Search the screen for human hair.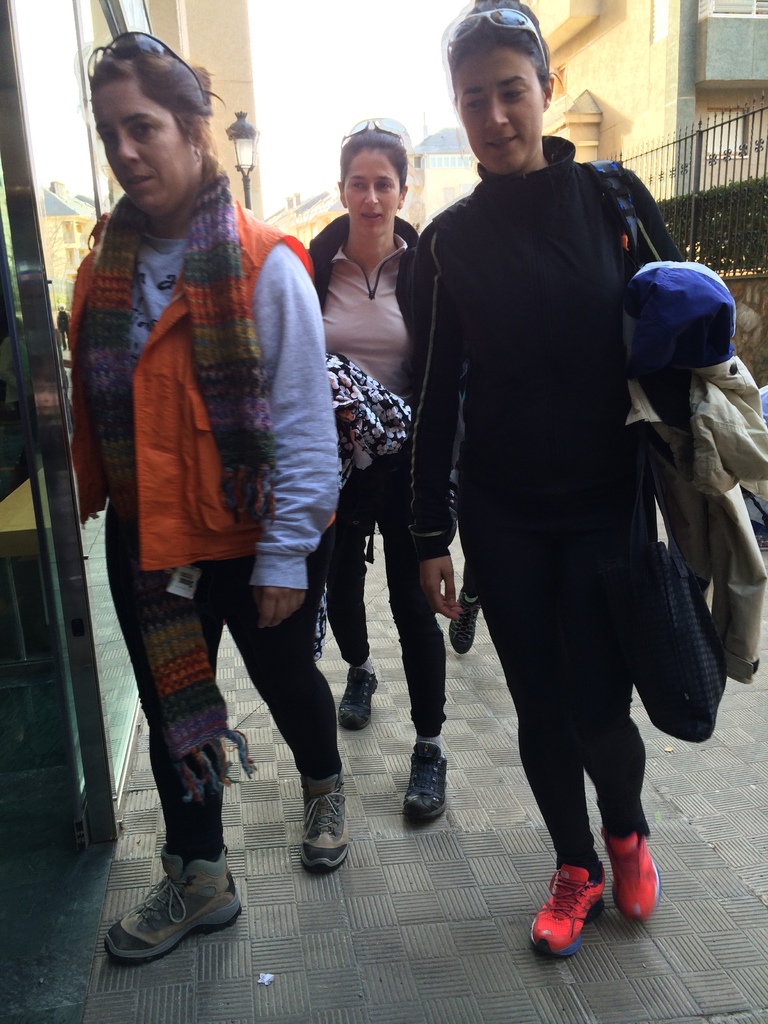
Found at detection(339, 127, 417, 196).
